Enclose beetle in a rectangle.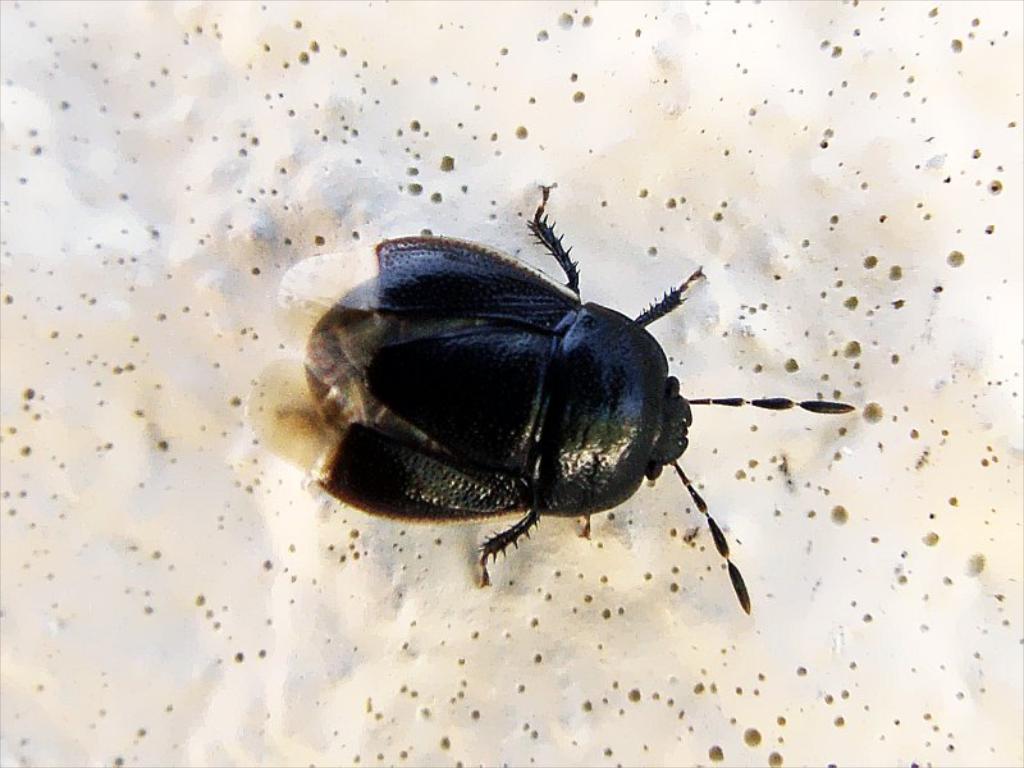
251, 214, 844, 604.
